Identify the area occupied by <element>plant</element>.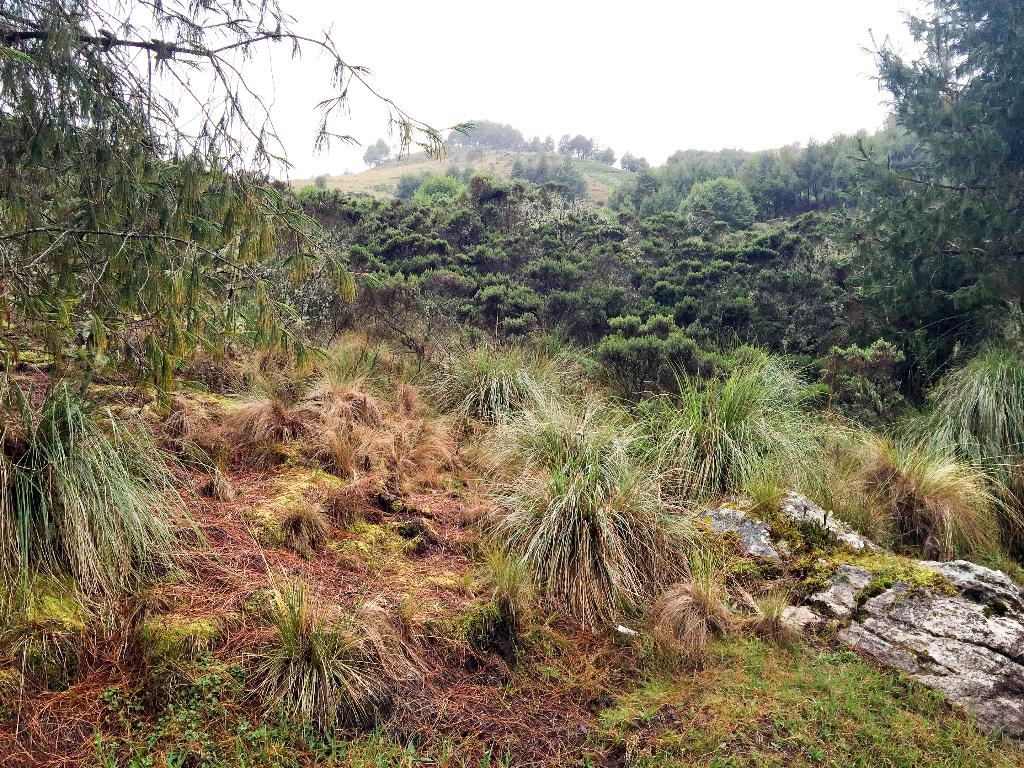
Area: (677,173,763,230).
